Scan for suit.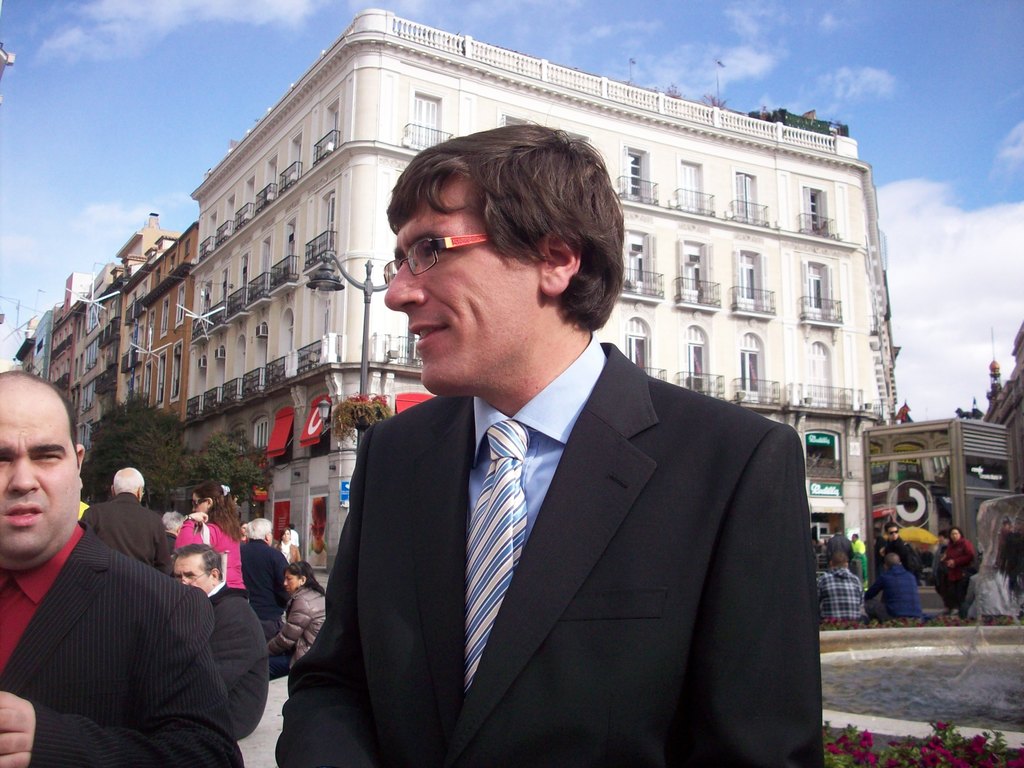
Scan result: 301 273 806 759.
